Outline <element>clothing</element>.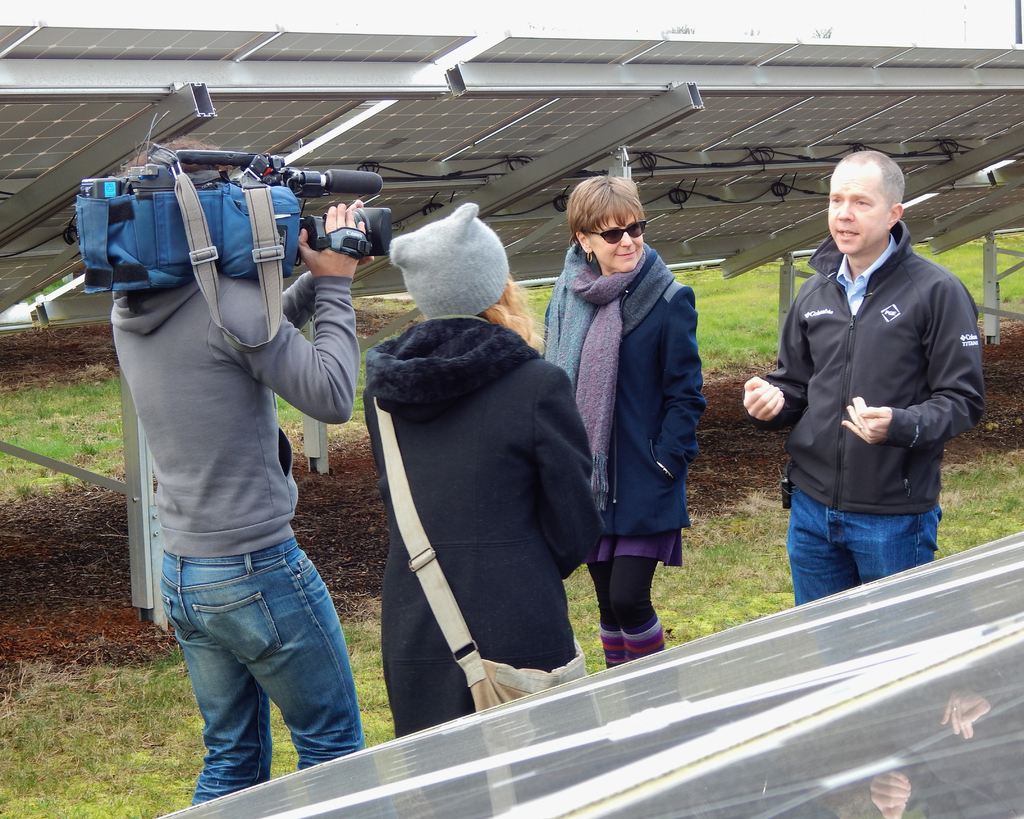
Outline: <box>164,548,402,818</box>.
